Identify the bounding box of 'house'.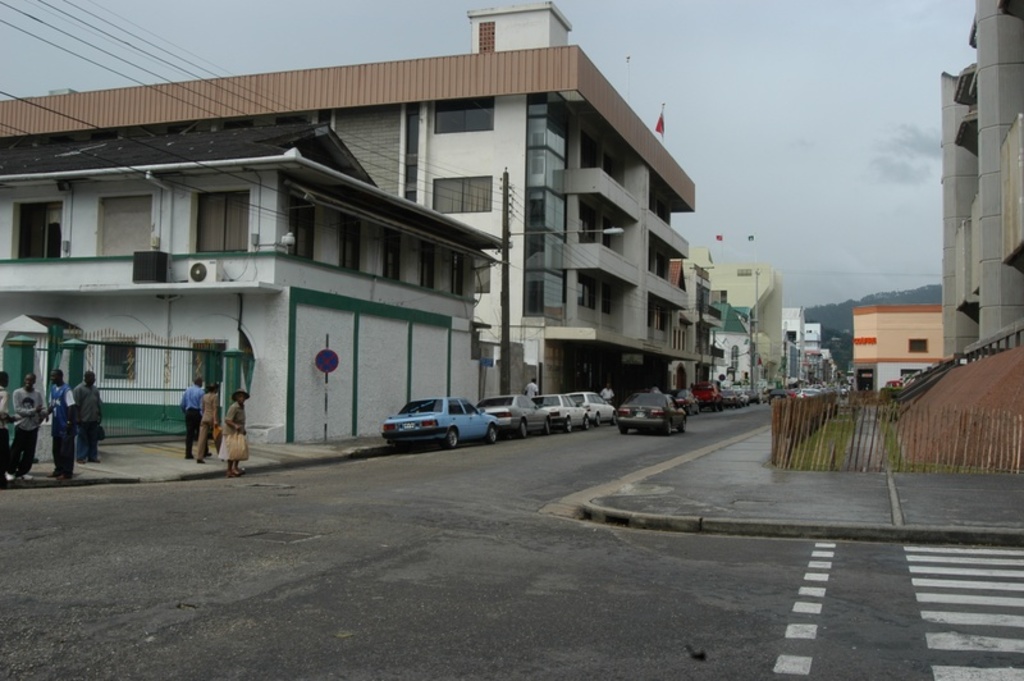
box=[708, 287, 755, 398].
